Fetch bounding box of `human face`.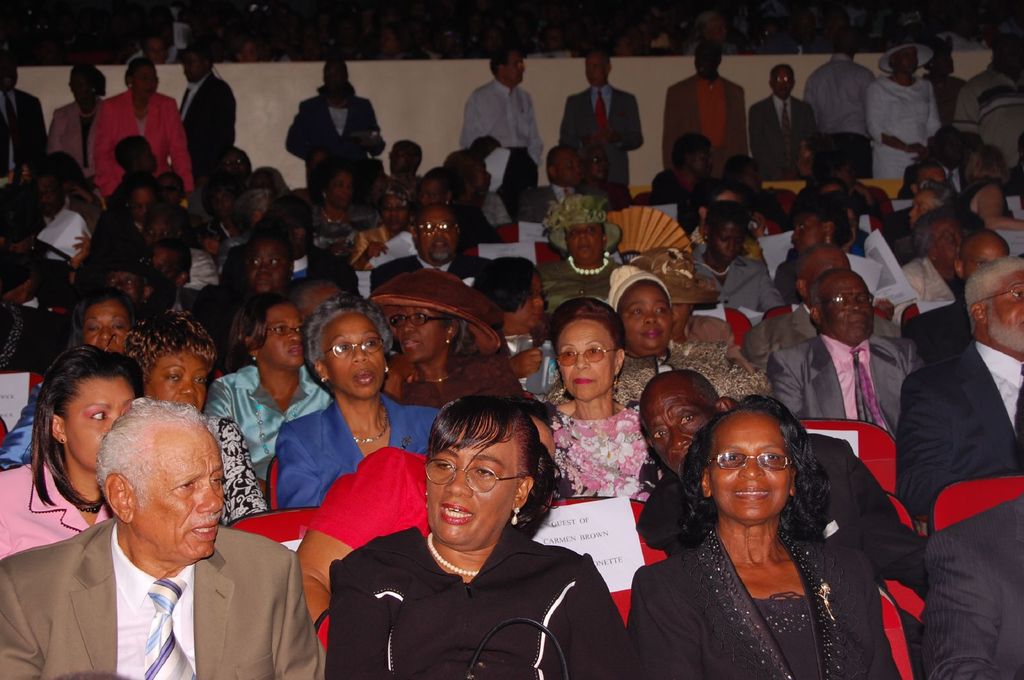
Bbox: [left=591, top=151, right=609, bottom=185].
